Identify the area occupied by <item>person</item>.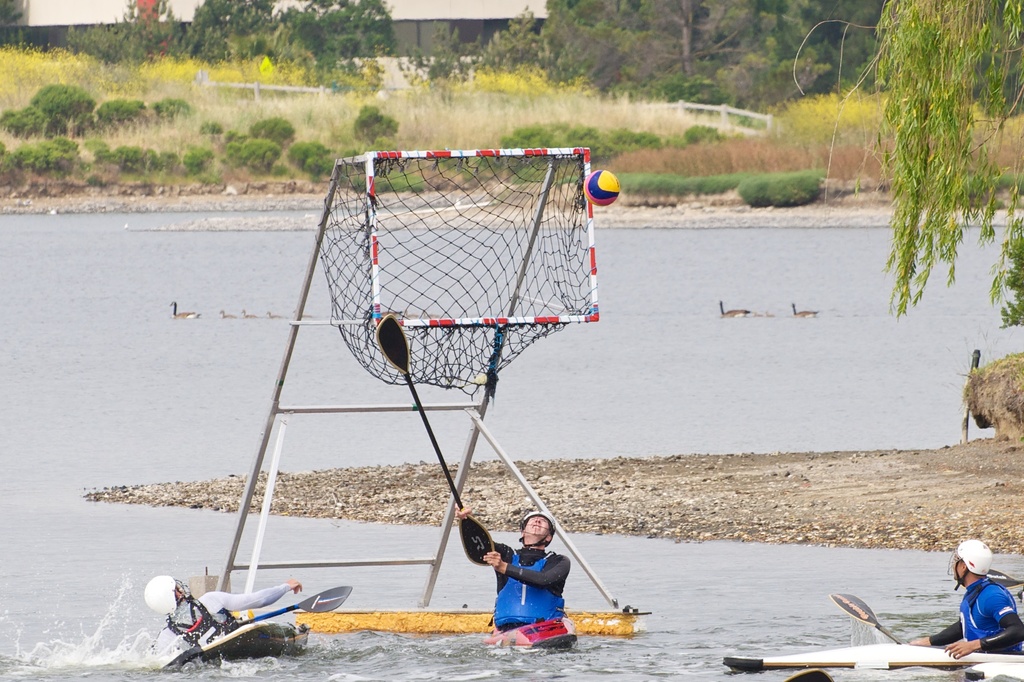
Area: {"x1": 909, "y1": 557, "x2": 1023, "y2": 658}.
